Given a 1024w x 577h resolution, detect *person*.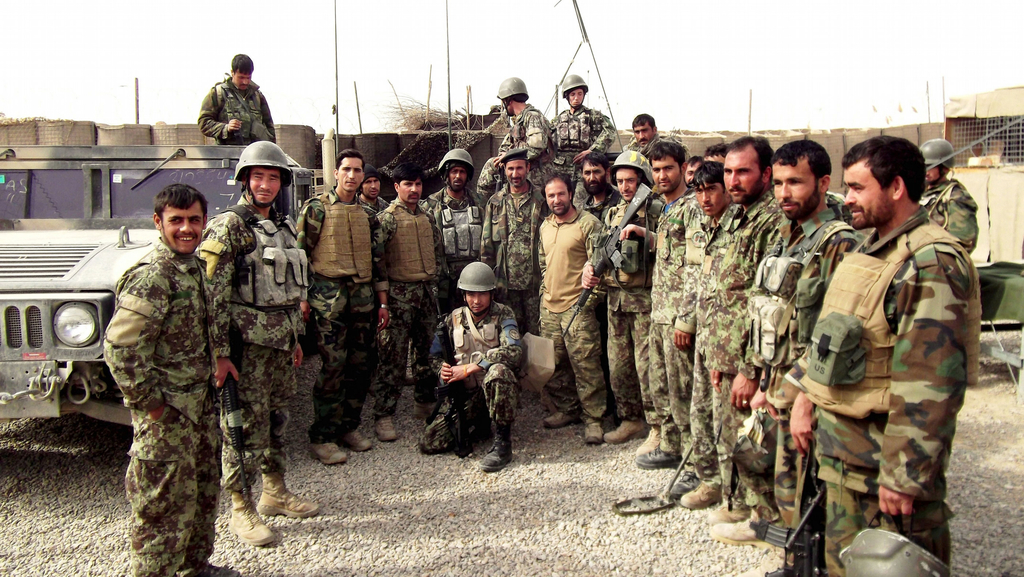
Rect(698, 142, 733, 163).
